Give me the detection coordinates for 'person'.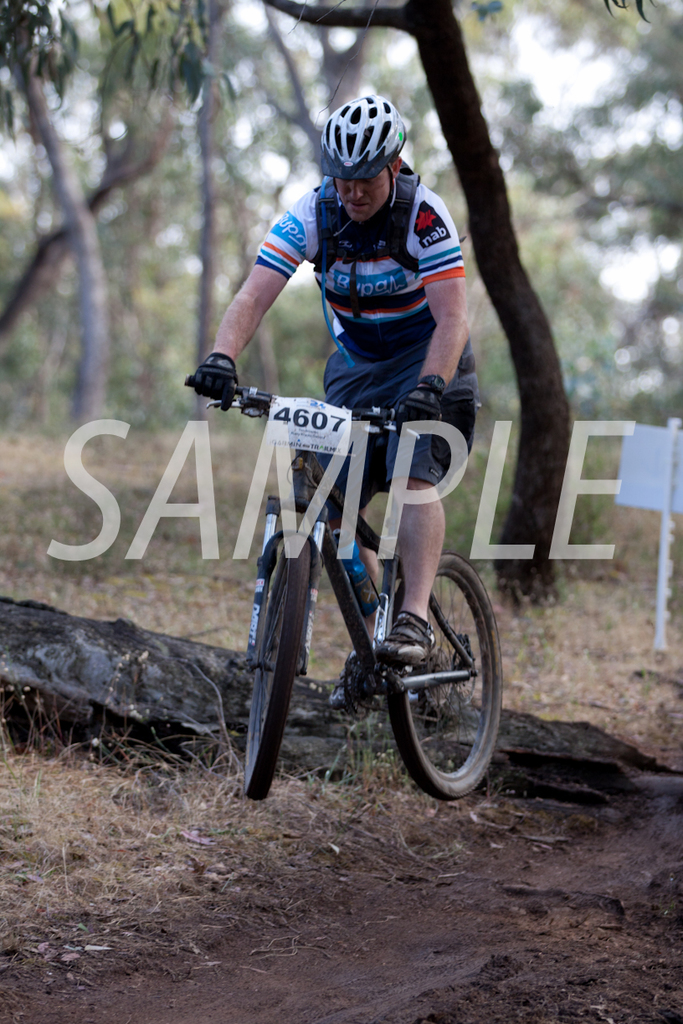
rect(182, 103, 505, 802).
